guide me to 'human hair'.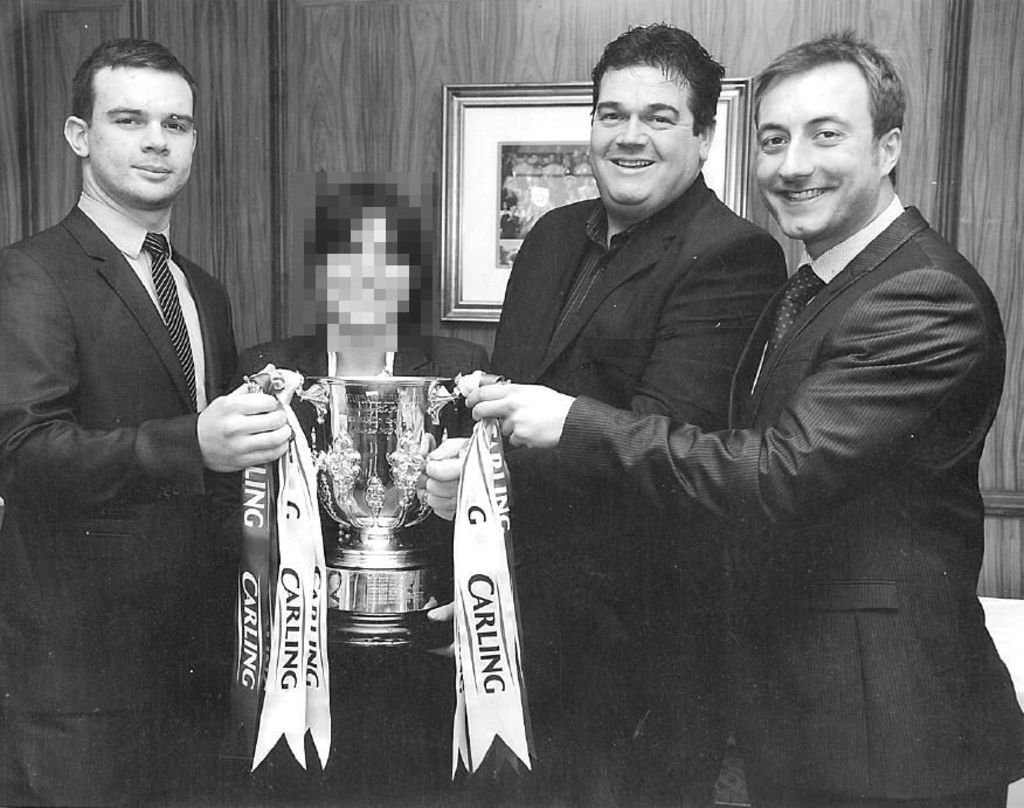
Guidance: [757,37,913,198].
